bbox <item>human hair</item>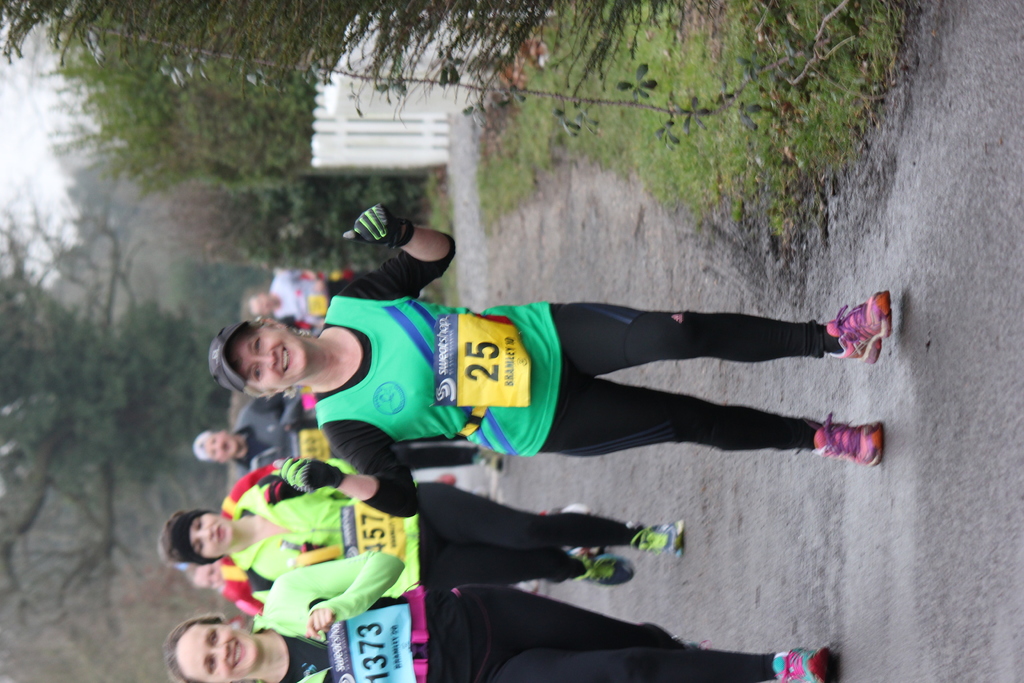
{"x1": 191, "y1": 431, "x2": 218, "y2": 465}
